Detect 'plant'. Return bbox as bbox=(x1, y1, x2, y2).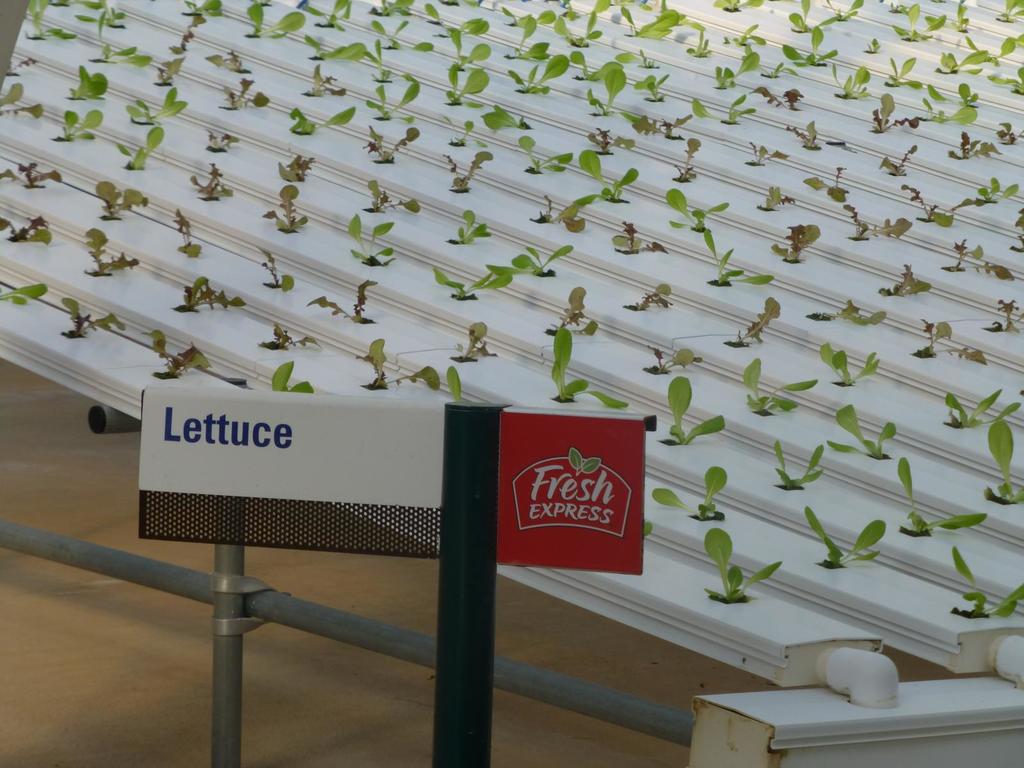
bbox=(7, 56, 35, 74).
